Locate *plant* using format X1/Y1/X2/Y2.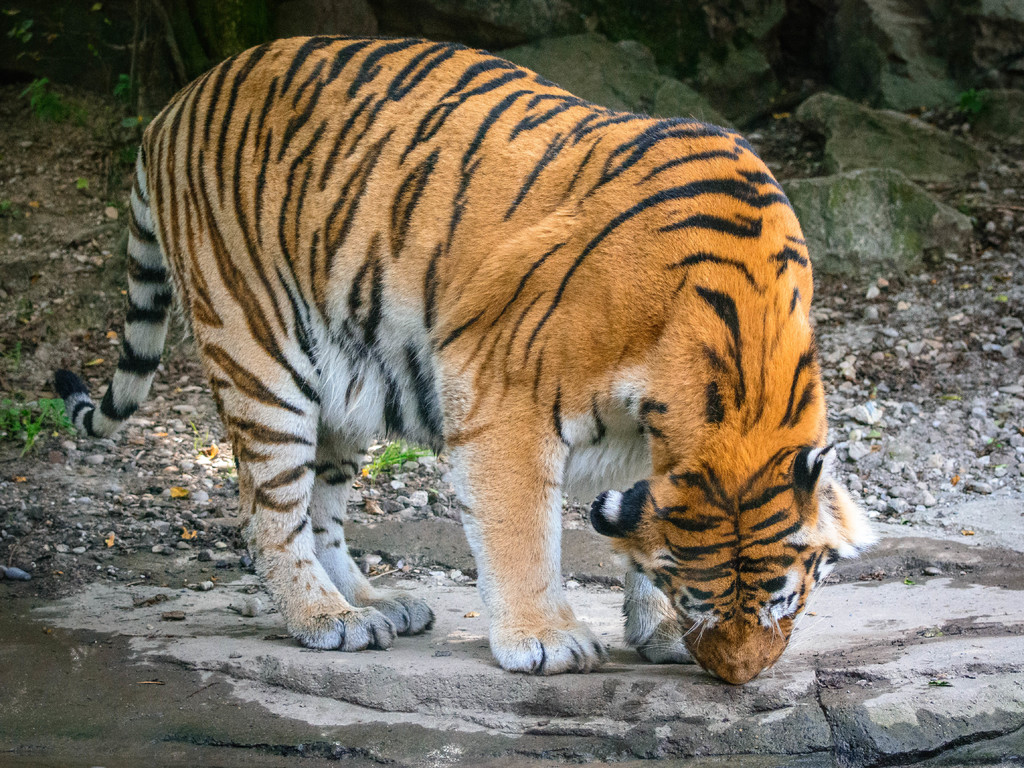
79/168/96/198.
